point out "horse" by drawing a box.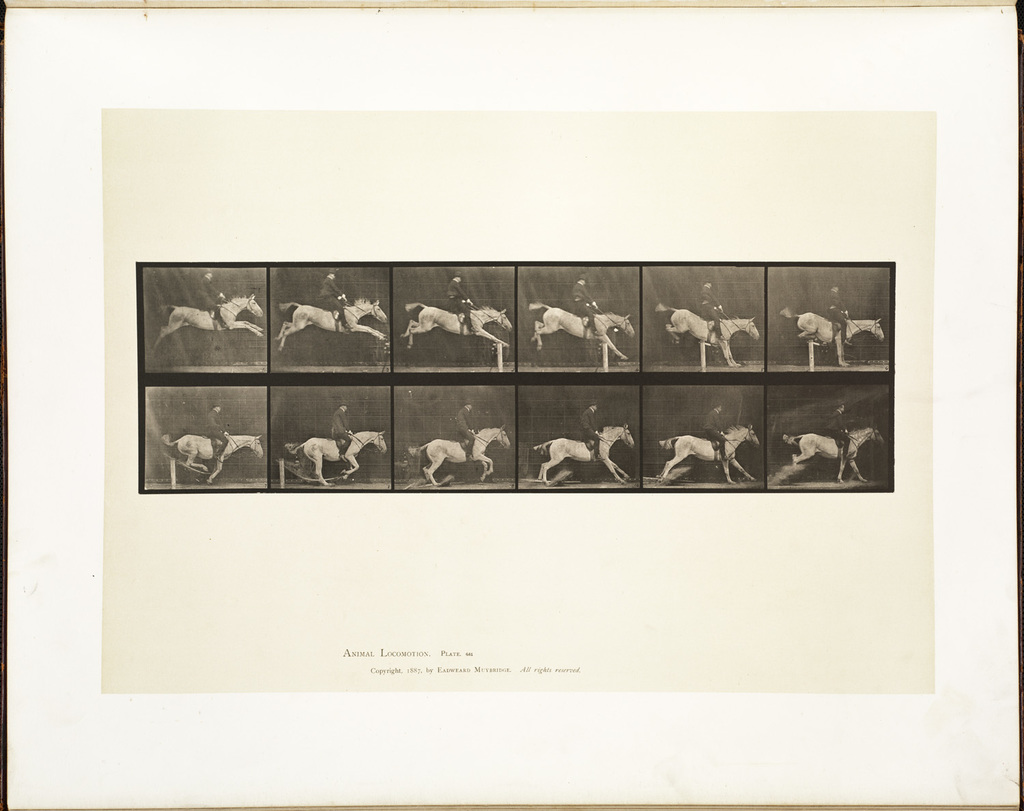
<box>289,432,391,487</box>.
